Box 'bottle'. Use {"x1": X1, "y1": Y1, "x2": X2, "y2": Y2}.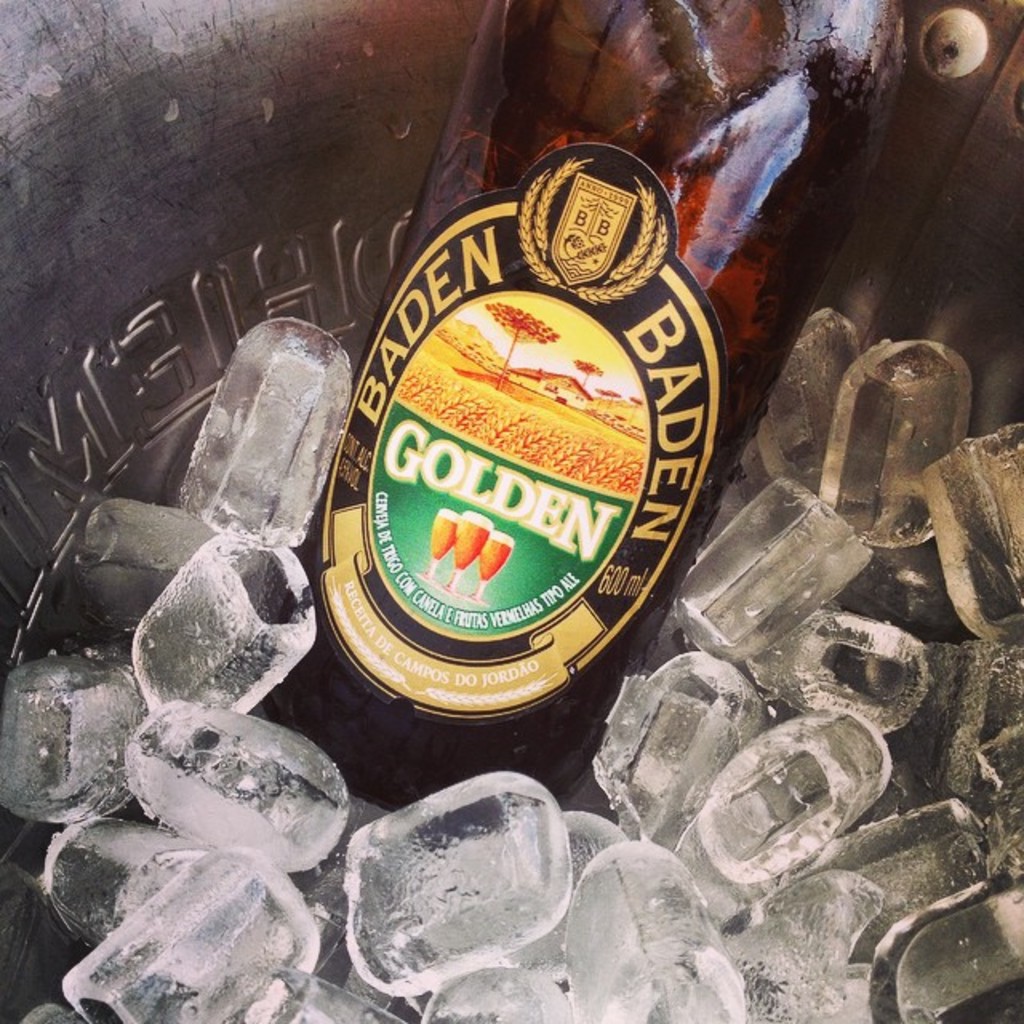
{"x1": 214, "y1": 0, "x2": 922, "y2": 846}.
